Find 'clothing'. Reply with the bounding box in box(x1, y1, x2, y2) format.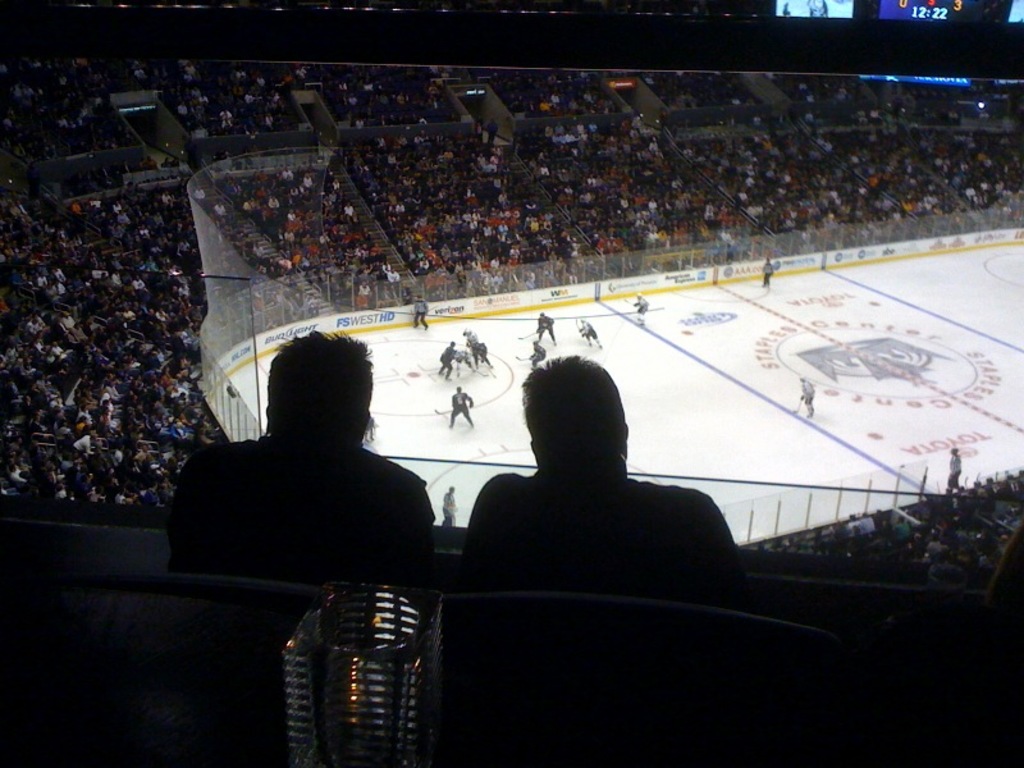
box(408, 301, 429, 323).
